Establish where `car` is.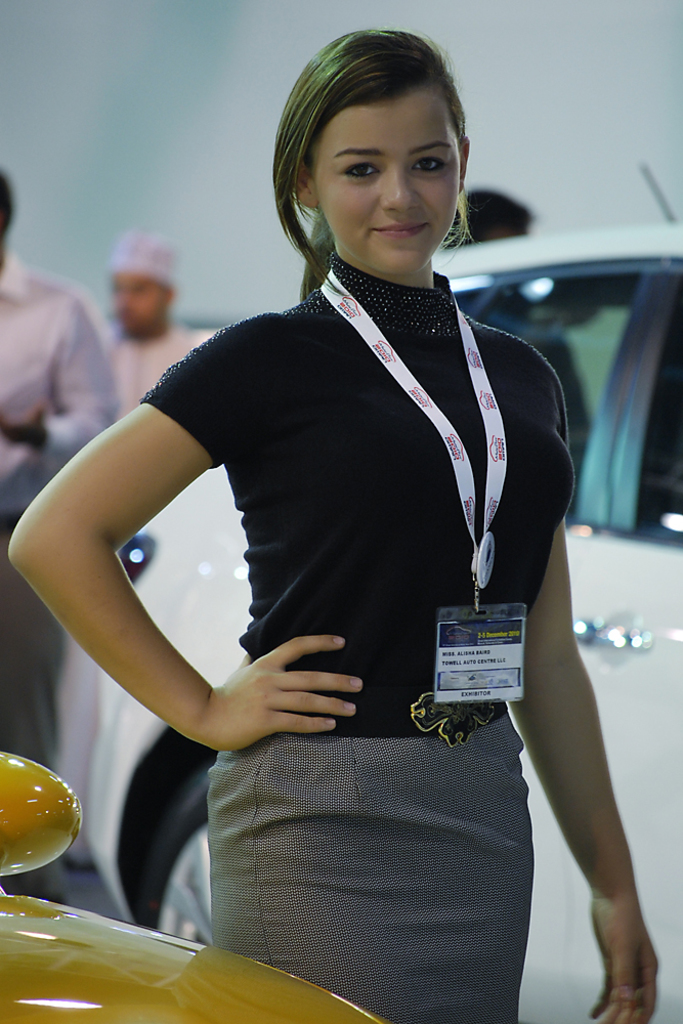
Established at <bbox>0, 749, 372, 1023</bbox>.
